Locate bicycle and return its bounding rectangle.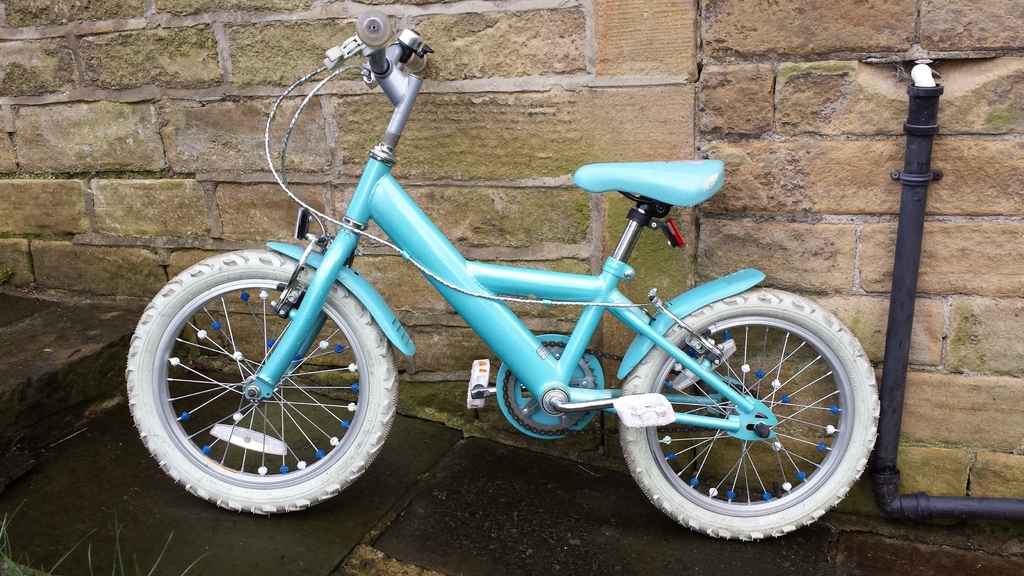
{"left": 127, "top": 8, "right": 879, "bottom": 540}.
